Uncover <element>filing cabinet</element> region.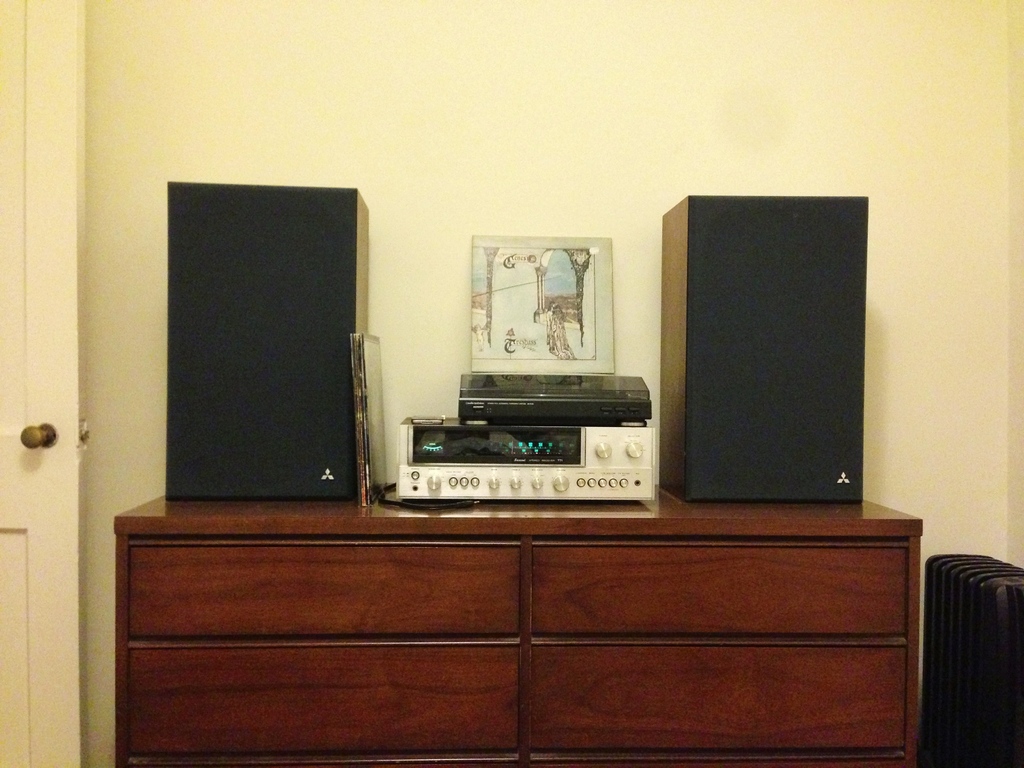
Uncovered: 104,499,907,763.
